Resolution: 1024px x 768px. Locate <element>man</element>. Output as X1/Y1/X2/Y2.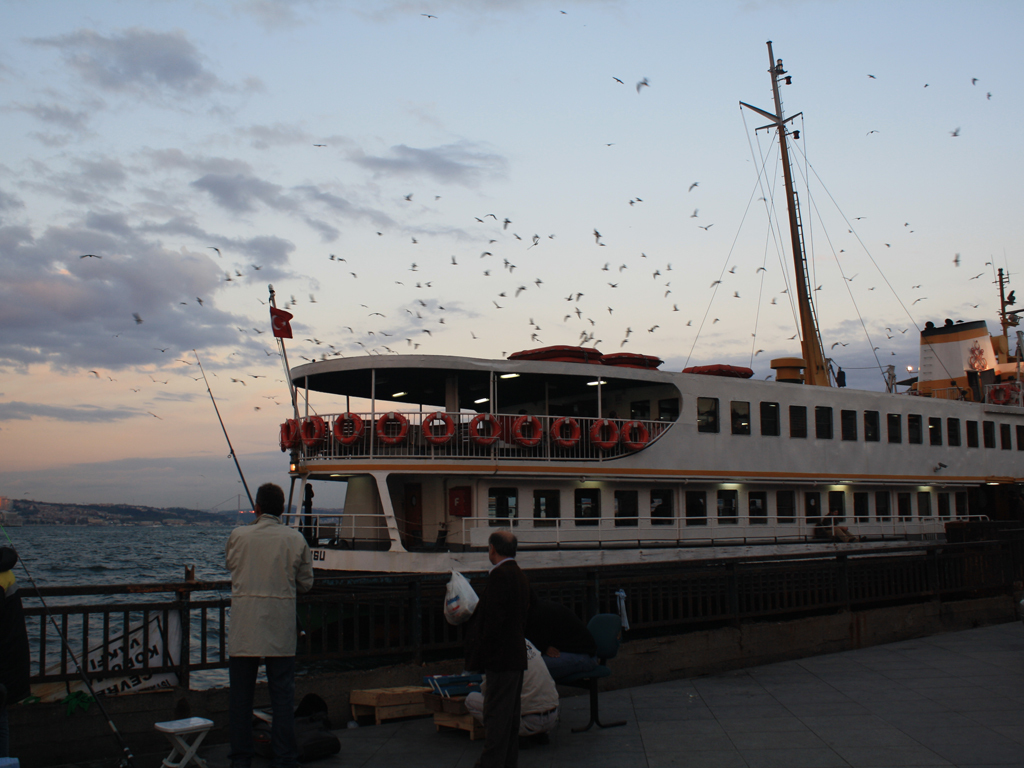
462/531/528/761.
